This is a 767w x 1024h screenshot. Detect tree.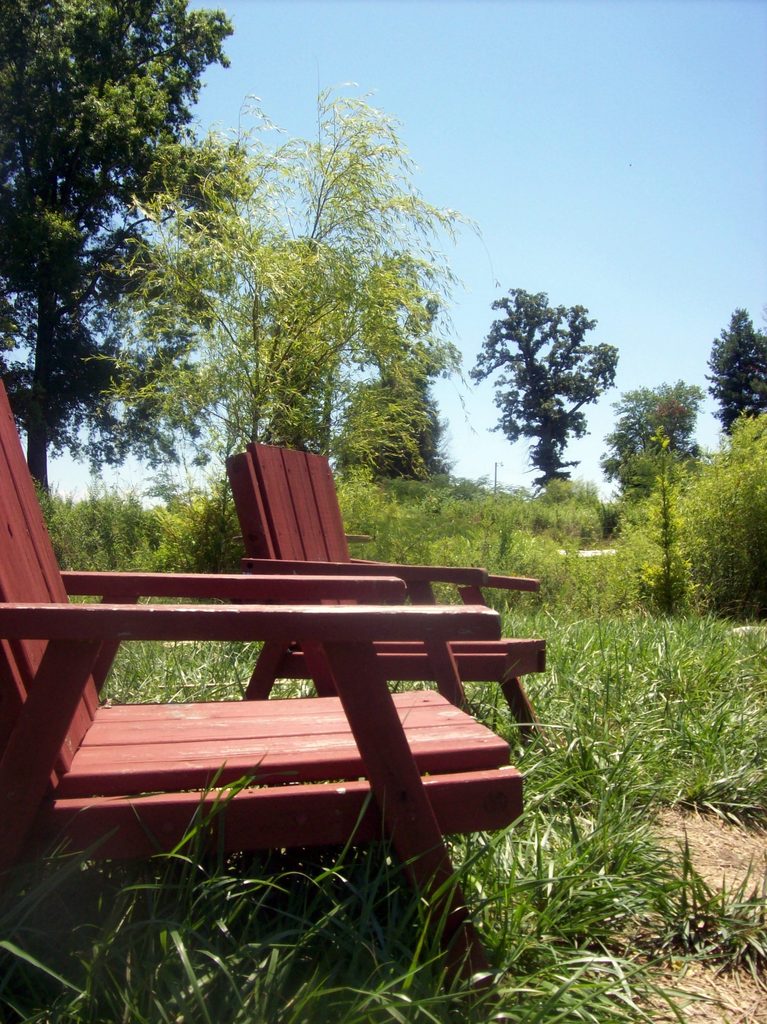
bbox(460, 282, 625, 483).
